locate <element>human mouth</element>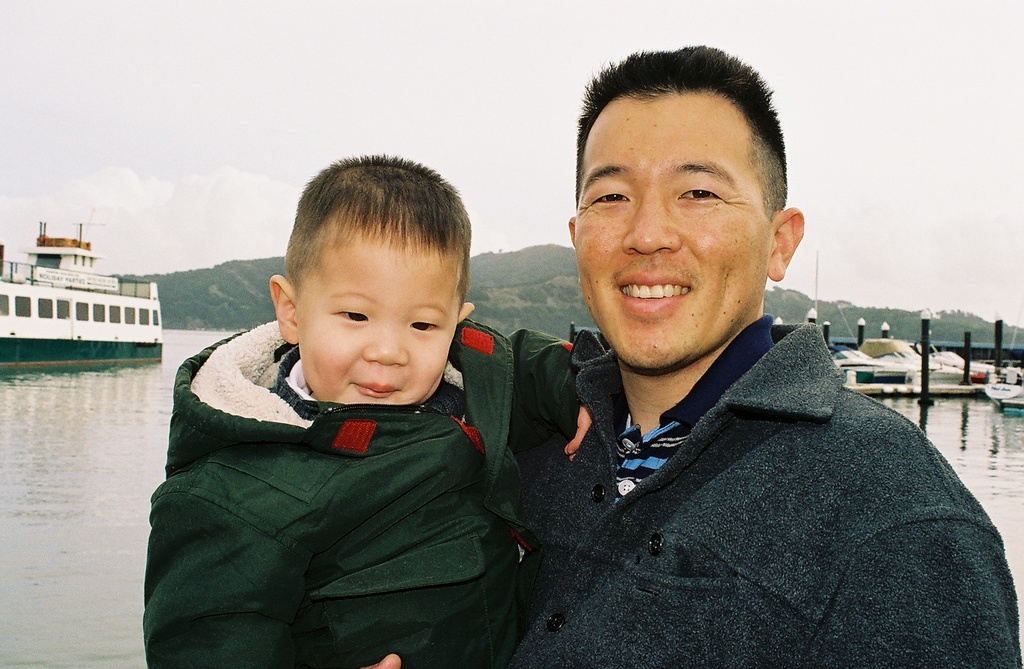
box=[349, 381, 400, 397]
